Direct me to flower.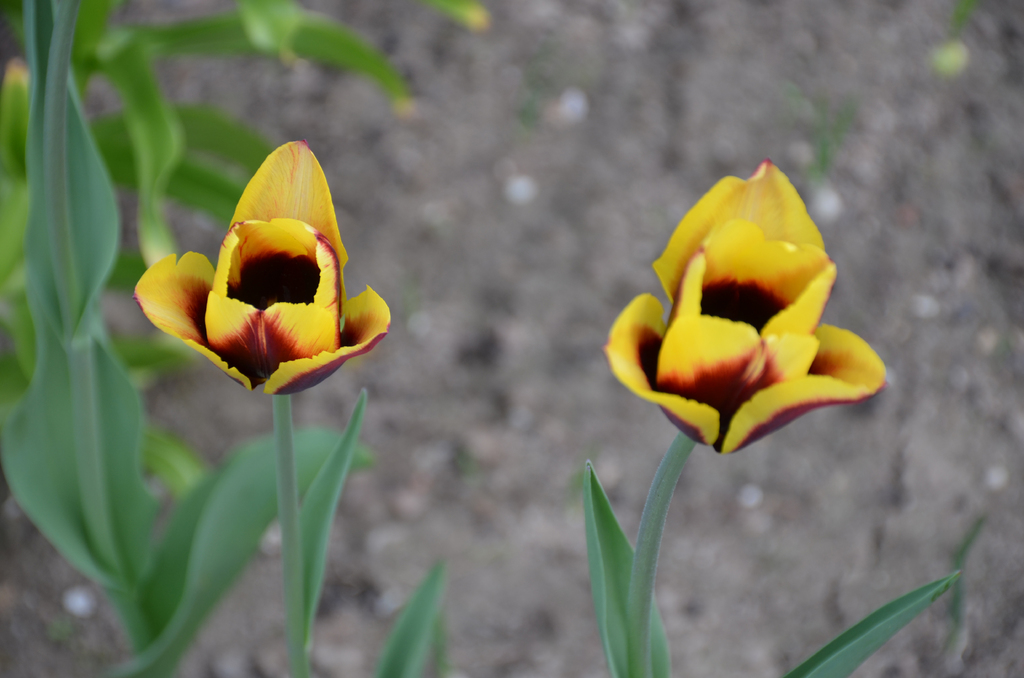
Direction: (x1=606, y1=155, x2=886, y2=456).
